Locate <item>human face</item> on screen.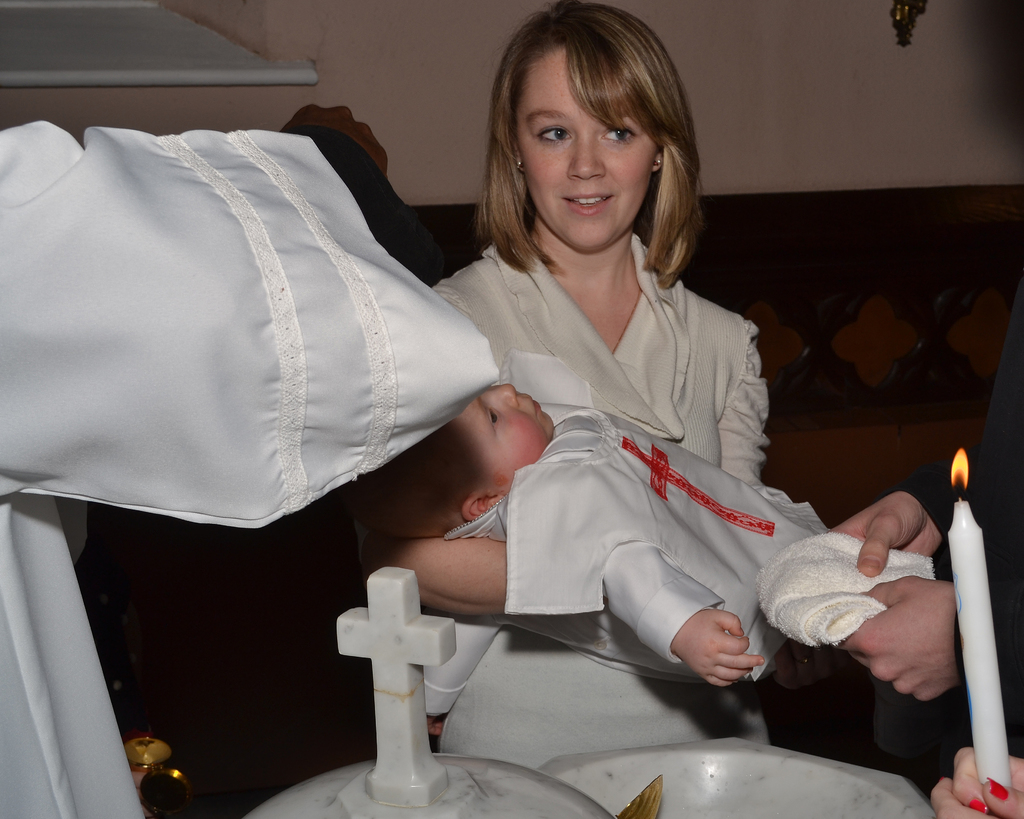
On screen at (449, 385, 557, 489).
